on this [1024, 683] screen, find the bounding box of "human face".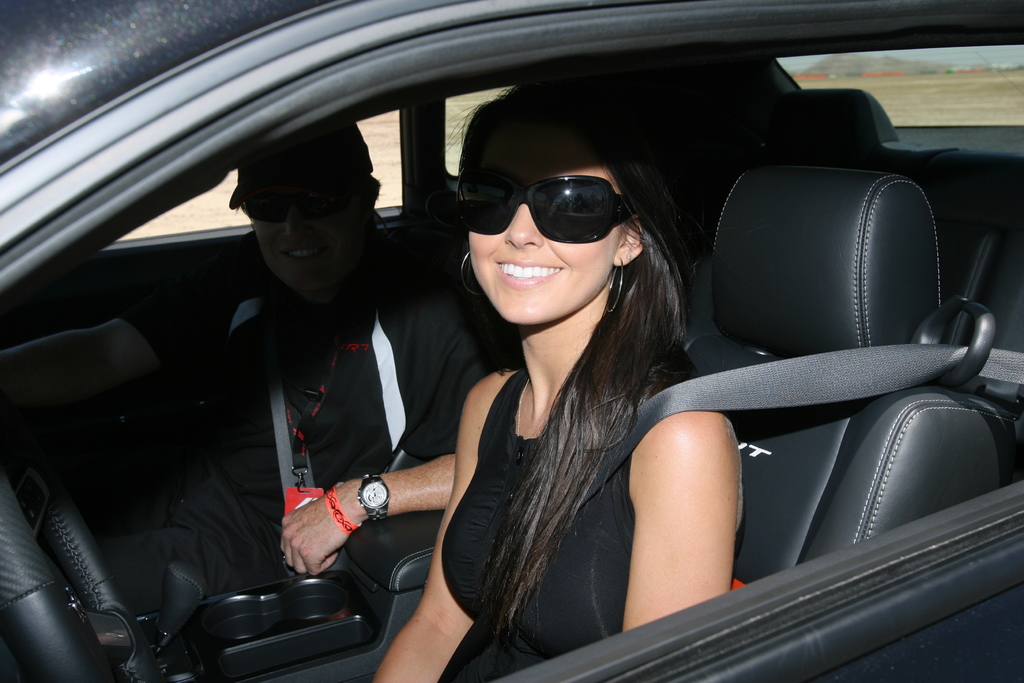
Bounding box: {"left": 454, "top": 132, "right": 637, "bottom": 329}.
